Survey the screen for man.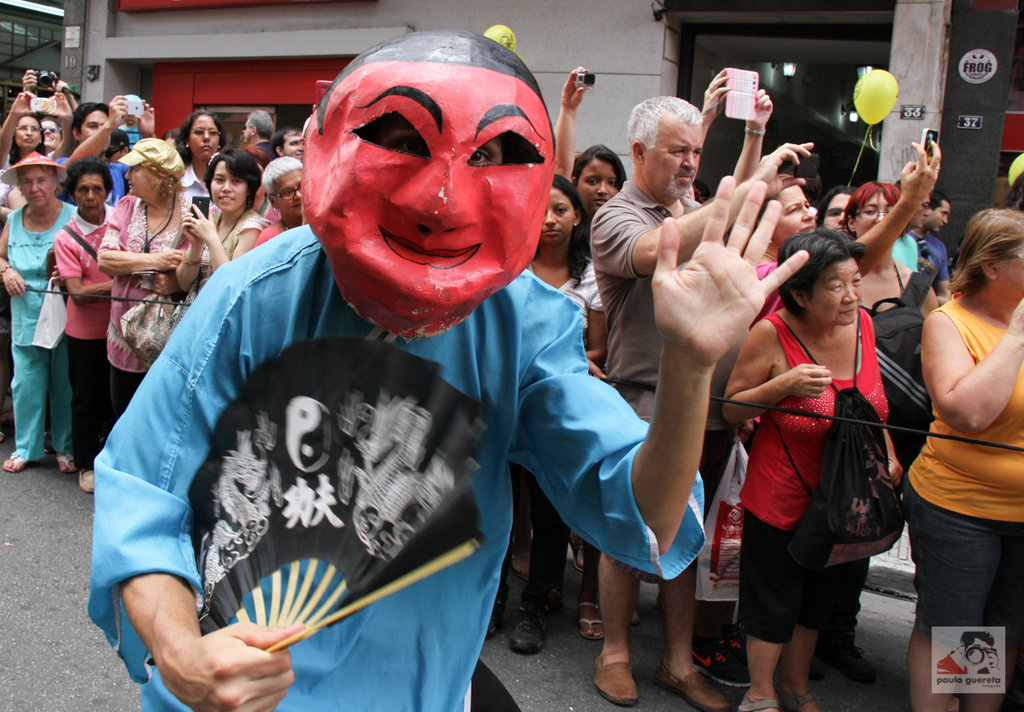
Survey found: (left=93, top=35, right=810, bottom=711).
